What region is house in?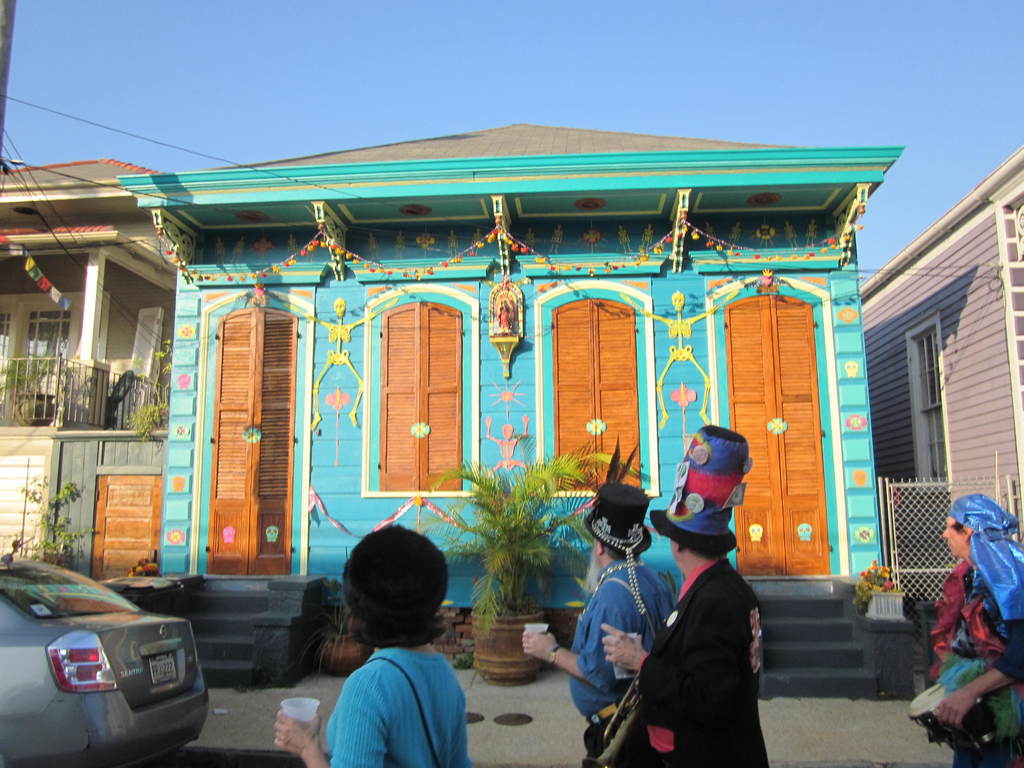
(852, 142, 1023, 633).
